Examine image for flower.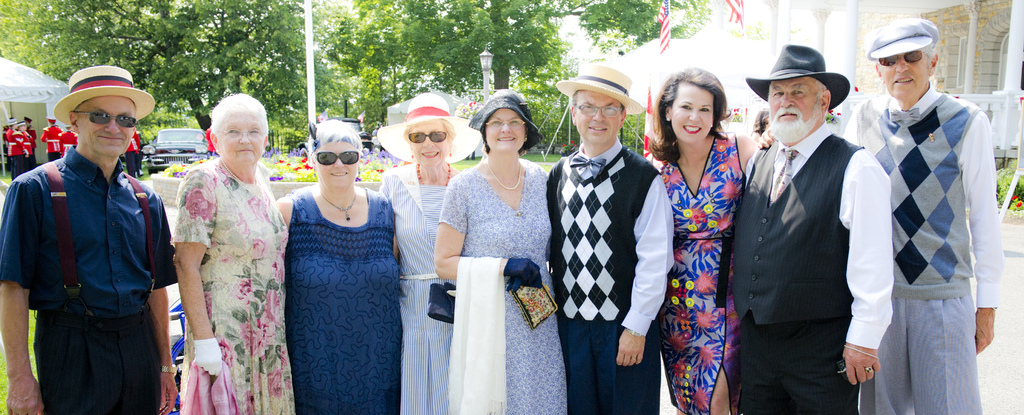
Examination result: 695/304/715/328.
